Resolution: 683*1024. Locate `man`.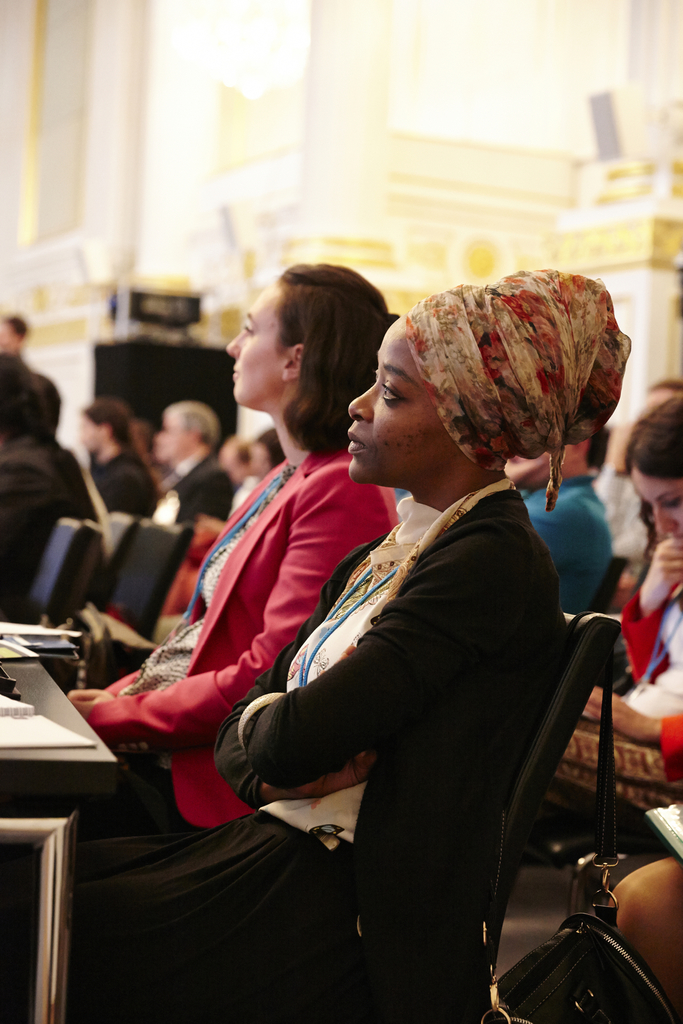
detection(153, 403, 235, 524).
